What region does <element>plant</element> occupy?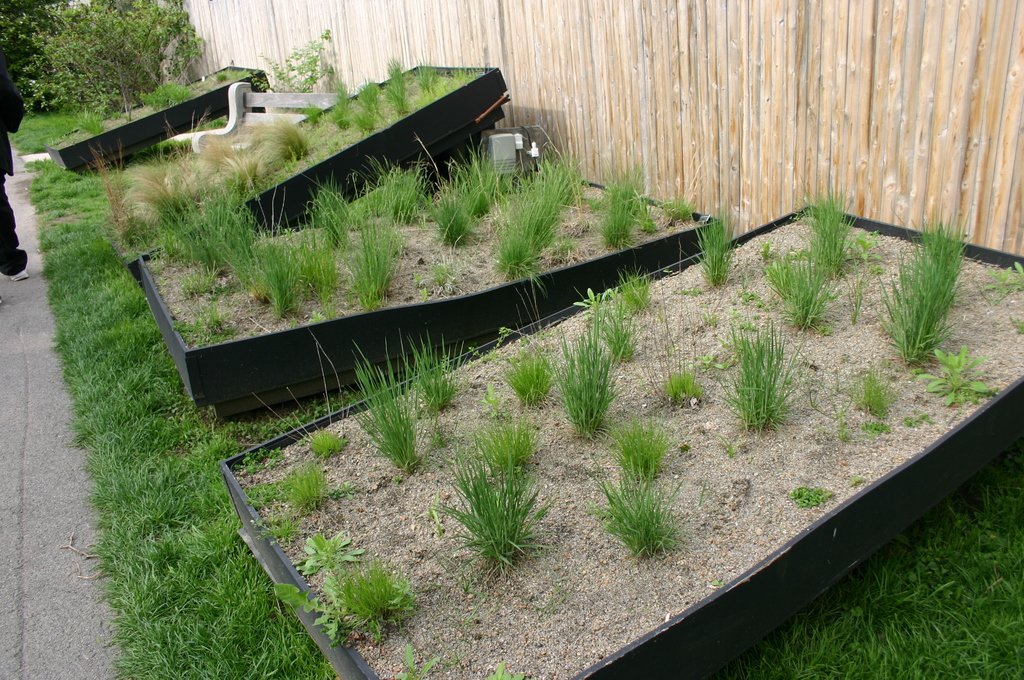
[695,184,745,292].
